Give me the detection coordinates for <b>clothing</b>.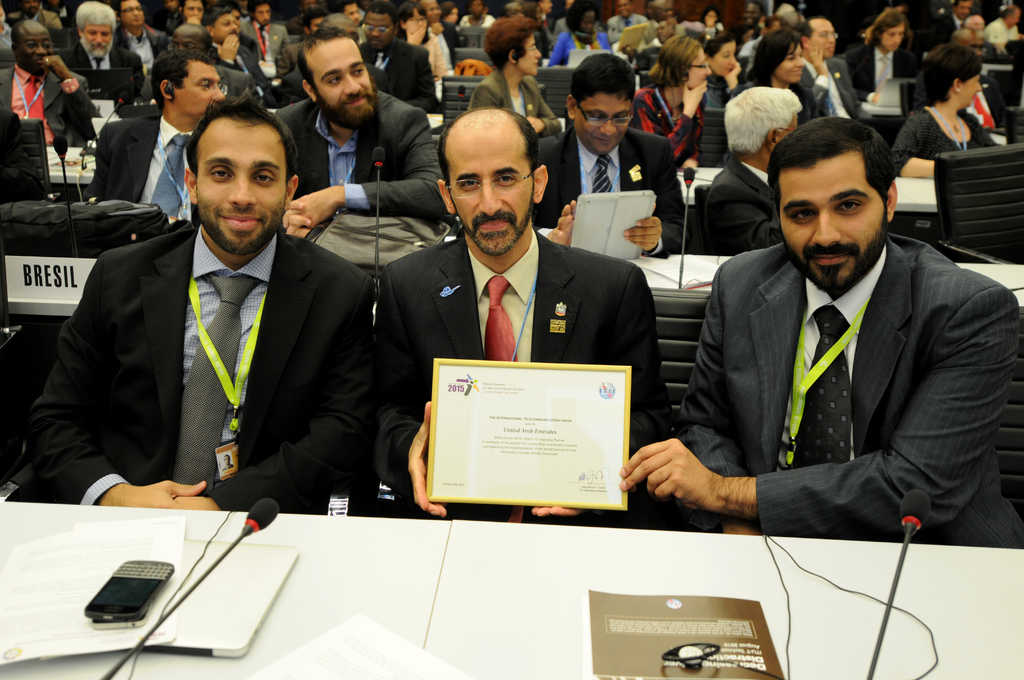
bbox(529, 115, 676, 258).
